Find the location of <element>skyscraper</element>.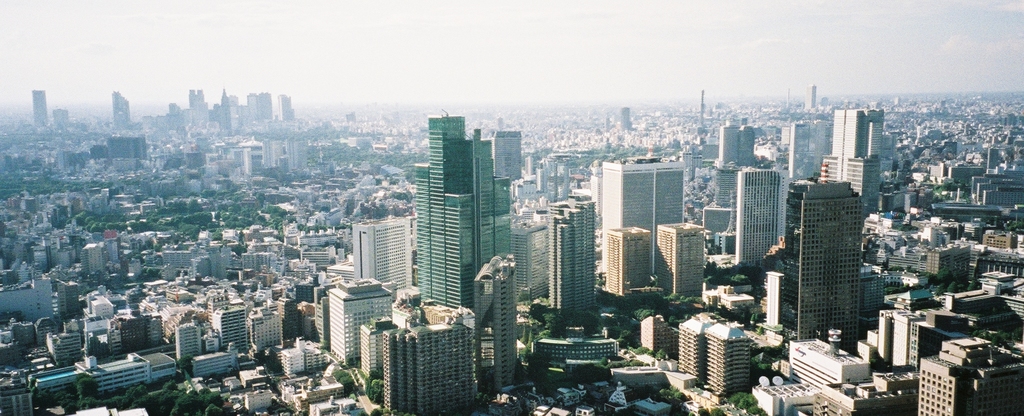
Location: 467, 253, 515, 397.
